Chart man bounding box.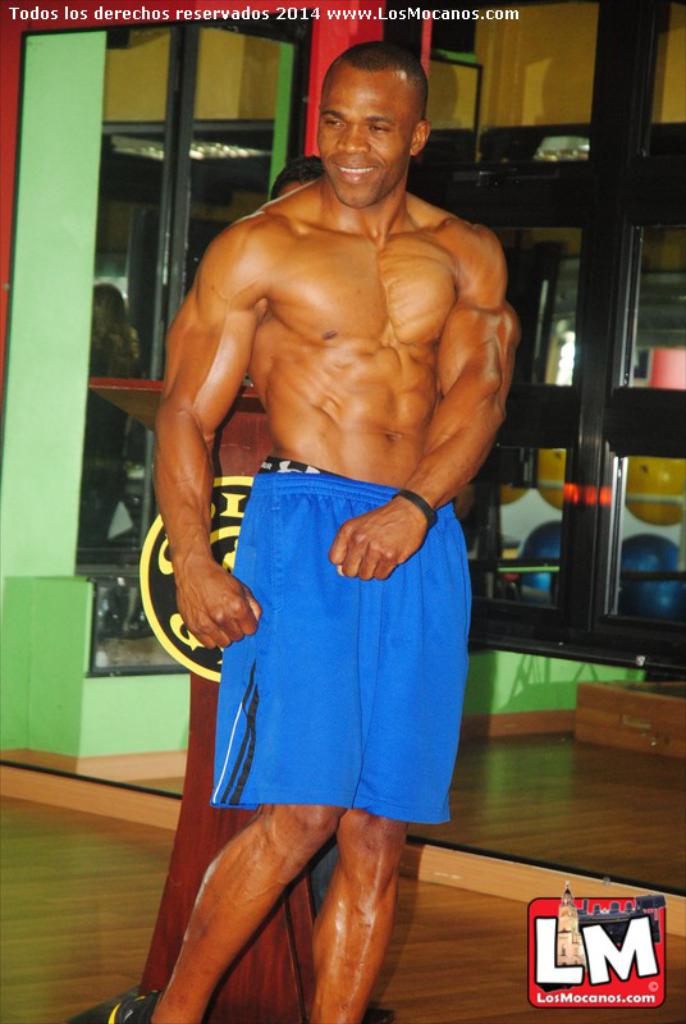
Charted: locate(133, 156, 360, 1023).
